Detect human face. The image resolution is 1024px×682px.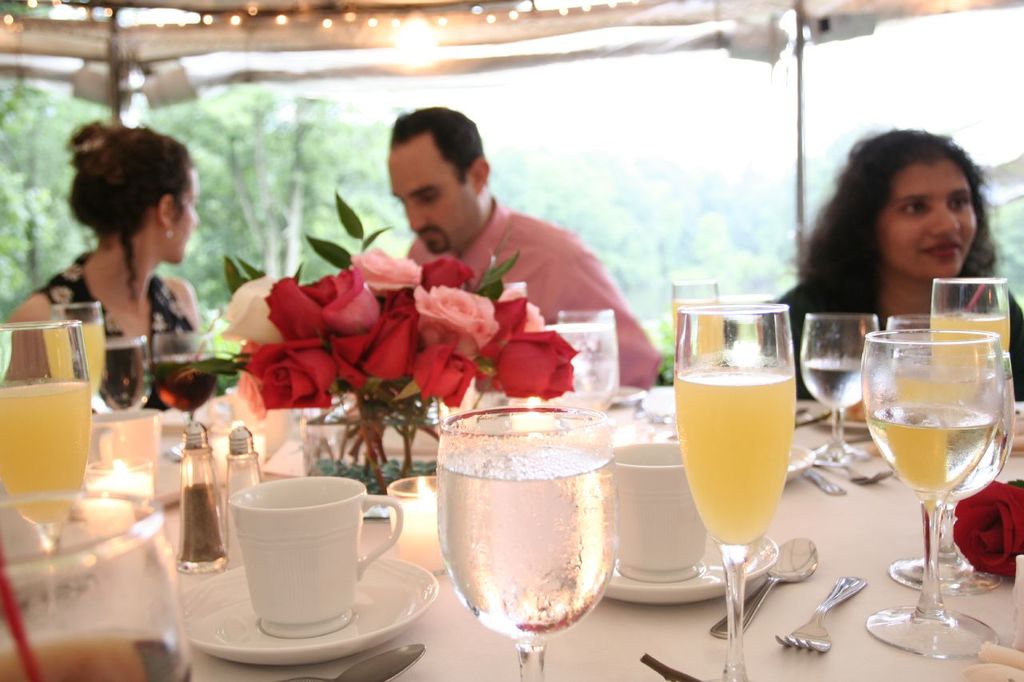
Rect(386, 148, 467, 255).
